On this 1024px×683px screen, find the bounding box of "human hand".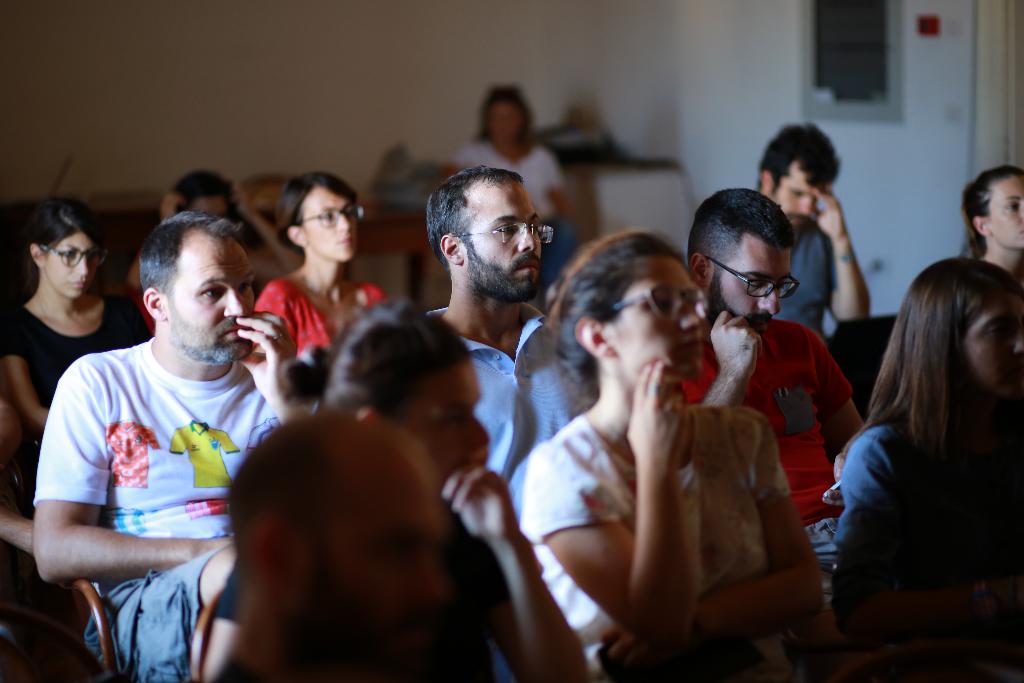
Bounding box: (left=236, top=310, right=299, bottom=402).
